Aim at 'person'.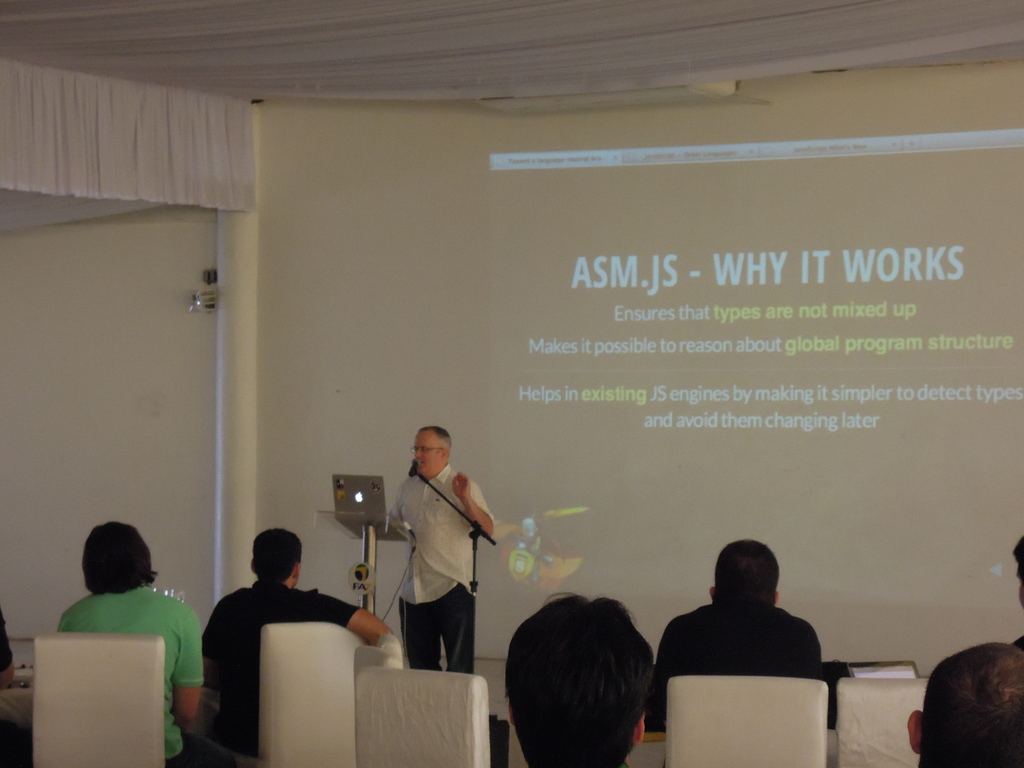
Aimed at 380, 426, 495, 679.
